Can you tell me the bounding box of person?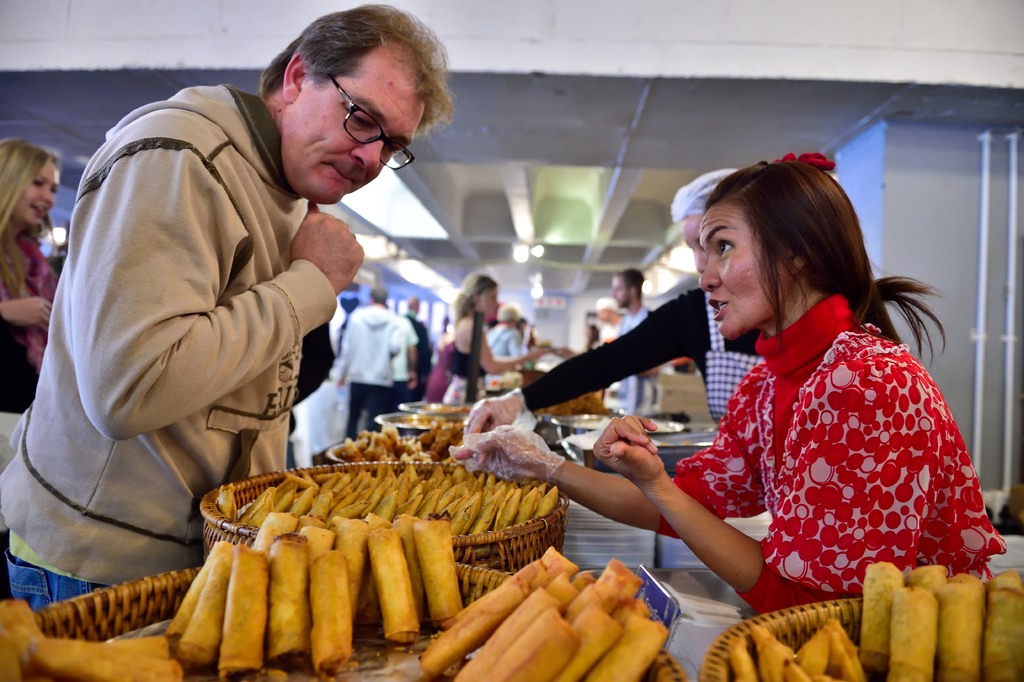
<bbox>0, 6, 454, 624</bbox>.
